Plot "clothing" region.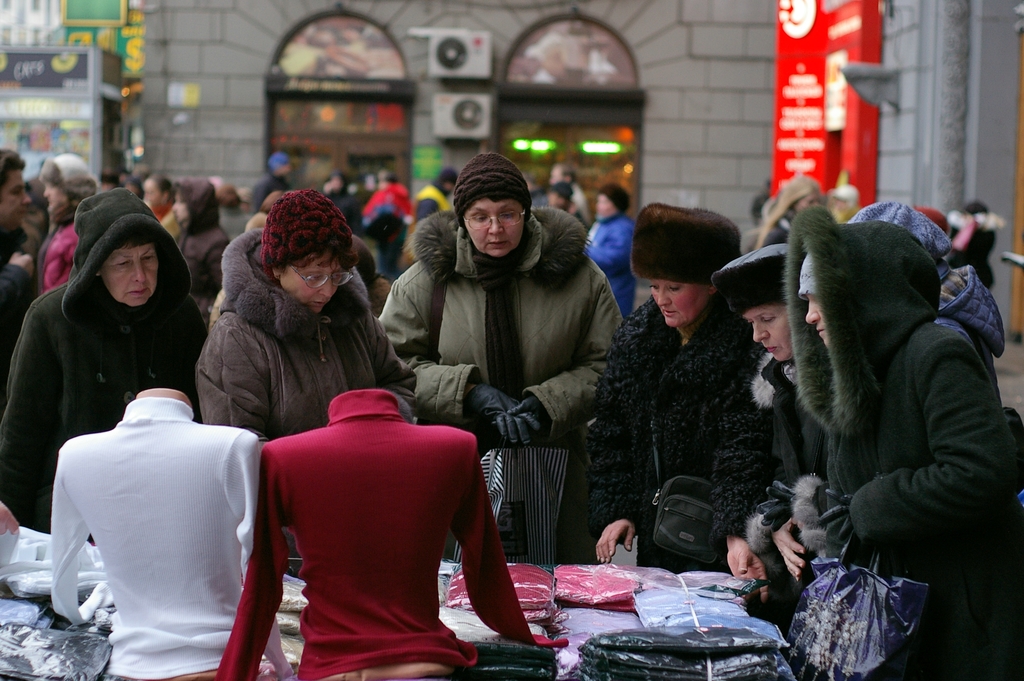
Plotted at x1=248, y1=386, x2=508, y2=660.
